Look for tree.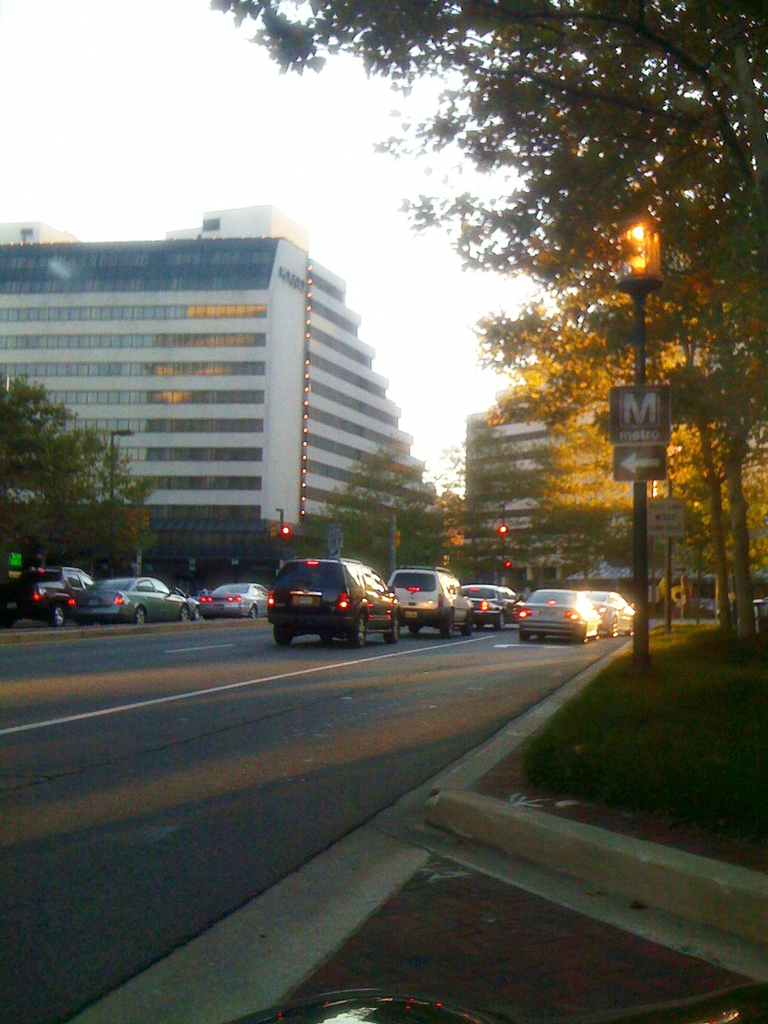
Found: <bbox>308, 445, 448, 577</bbox>.
